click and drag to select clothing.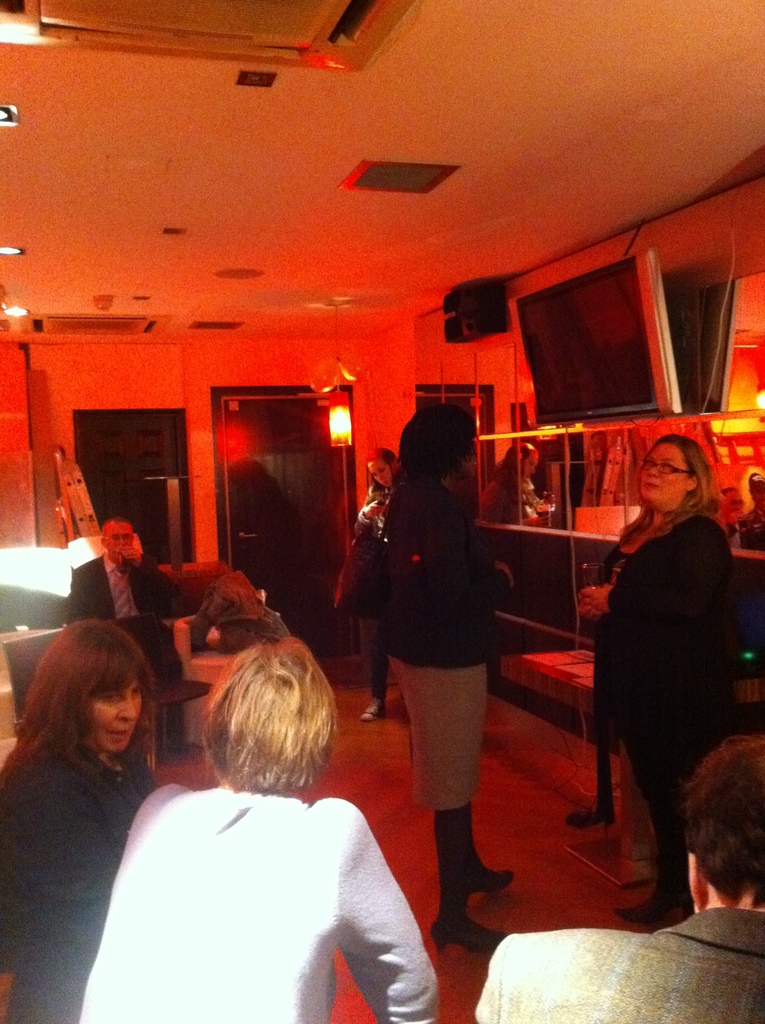
Selection: bbox(593, 498, 757, 932).
